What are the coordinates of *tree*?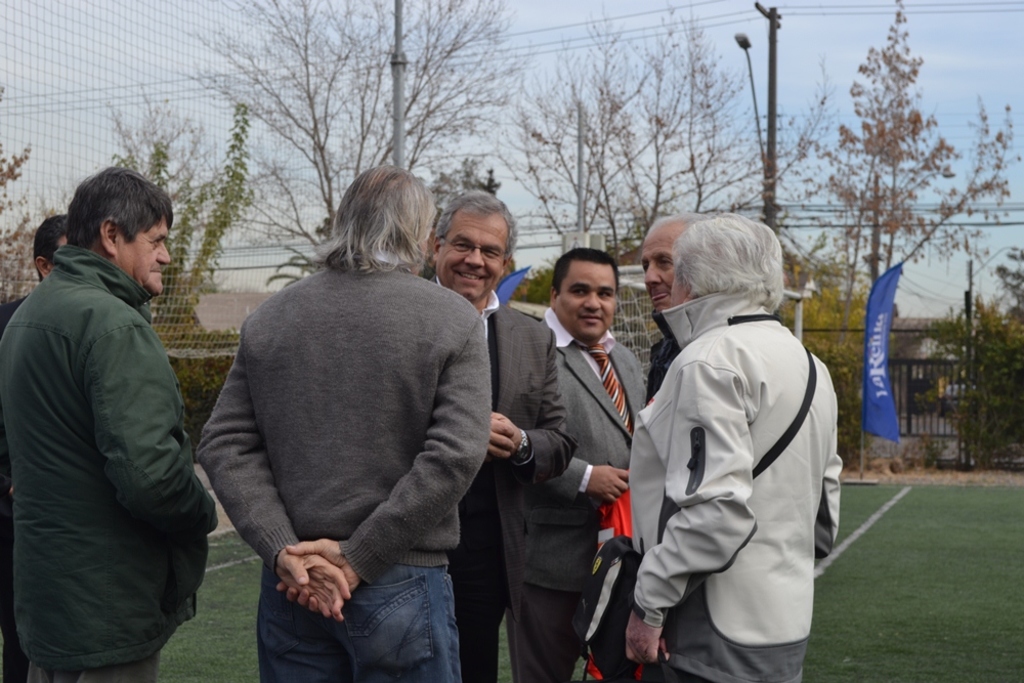
x1=197, y1=0, x2=531, y2=174.
